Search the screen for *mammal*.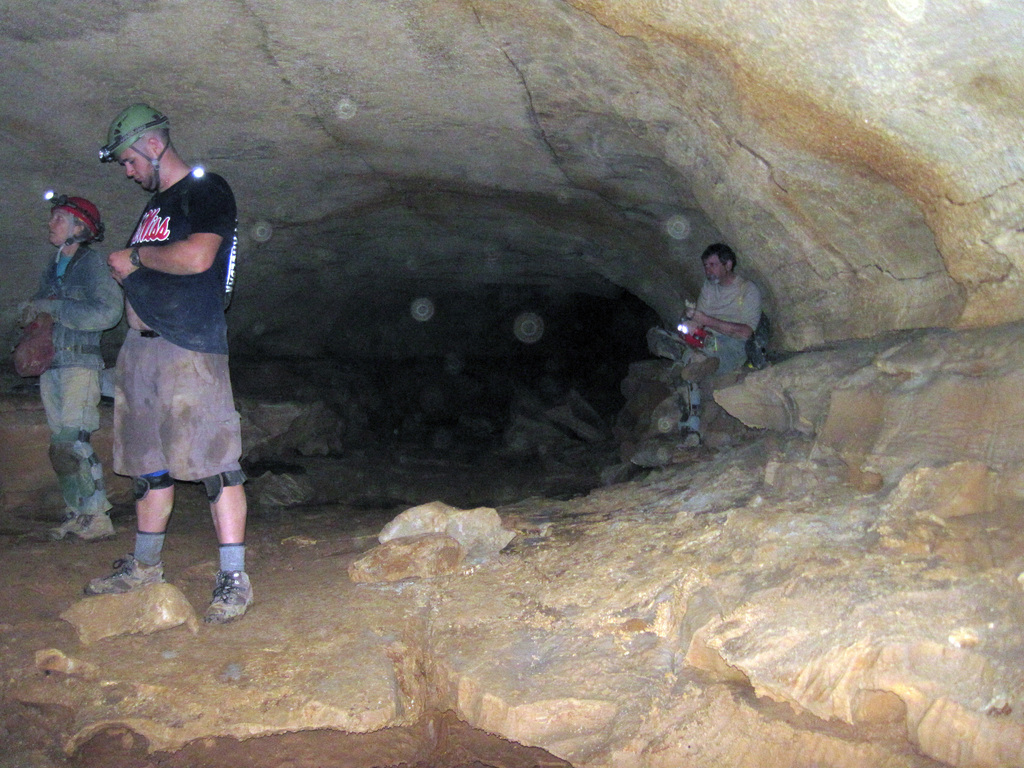
Found at x1=12 y1=197 x2=122 y2=542.
